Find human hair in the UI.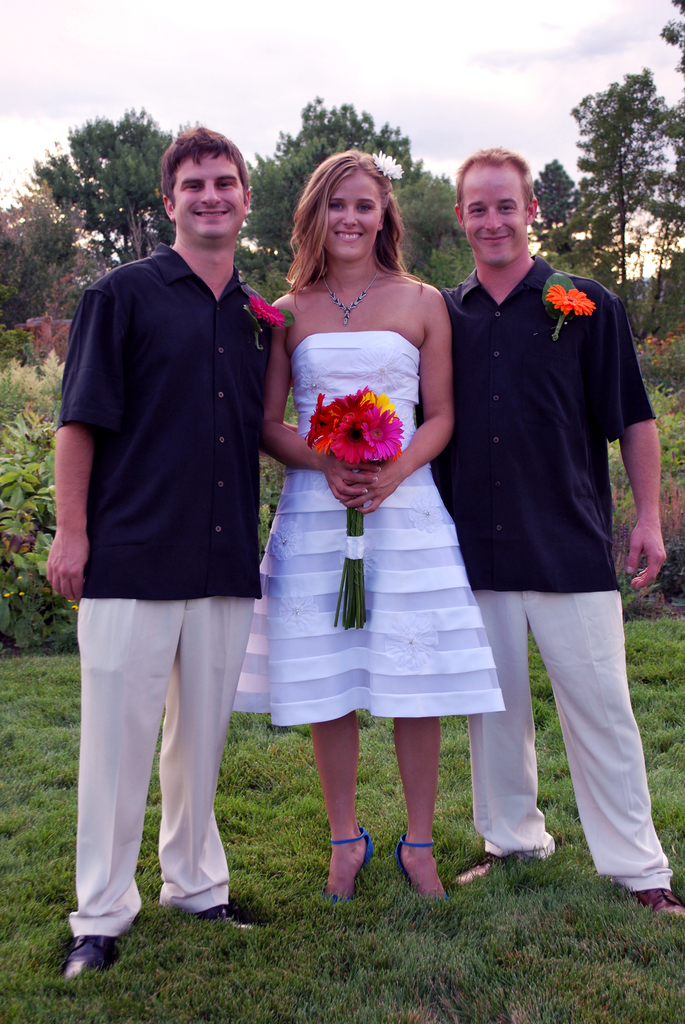
UI element at Rect(453, 142, 534, 218).
